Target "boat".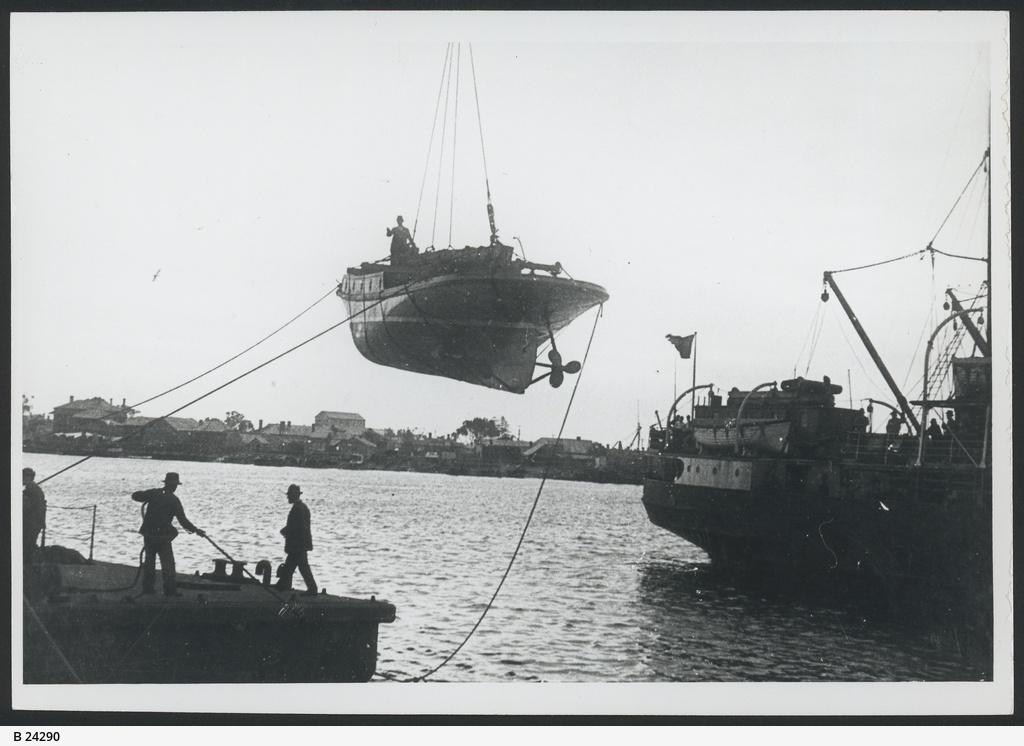
Target region: bbox=(647, 148, 989, 598).
